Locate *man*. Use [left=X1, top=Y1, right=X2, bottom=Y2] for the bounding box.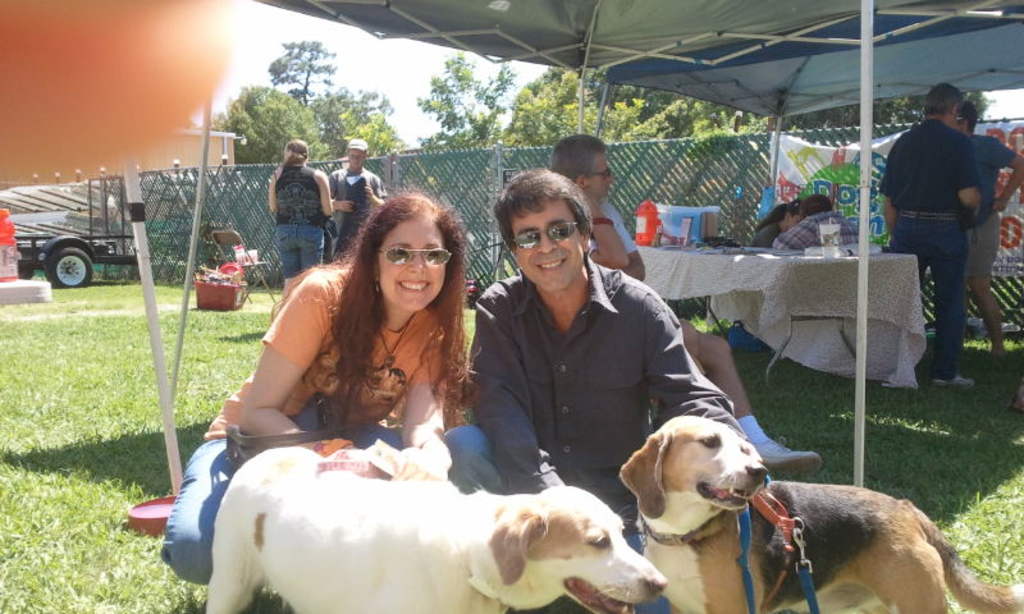
[left=549, top=133, right=824, bottom=475].
